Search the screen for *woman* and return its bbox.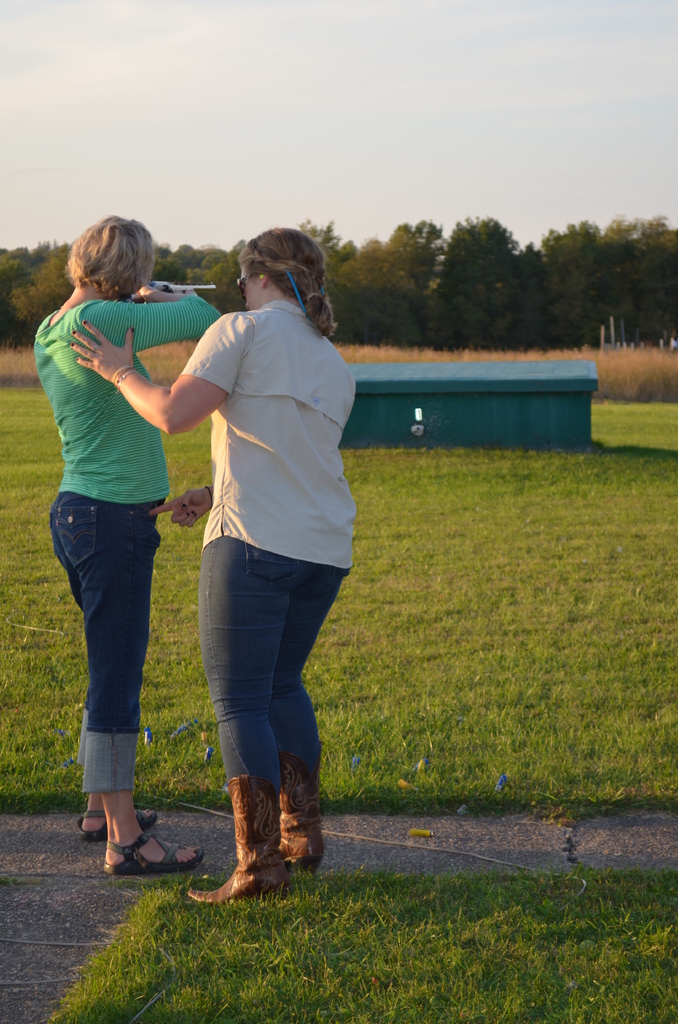
Found: (left=70, top=227, right=359, bottom=904).
